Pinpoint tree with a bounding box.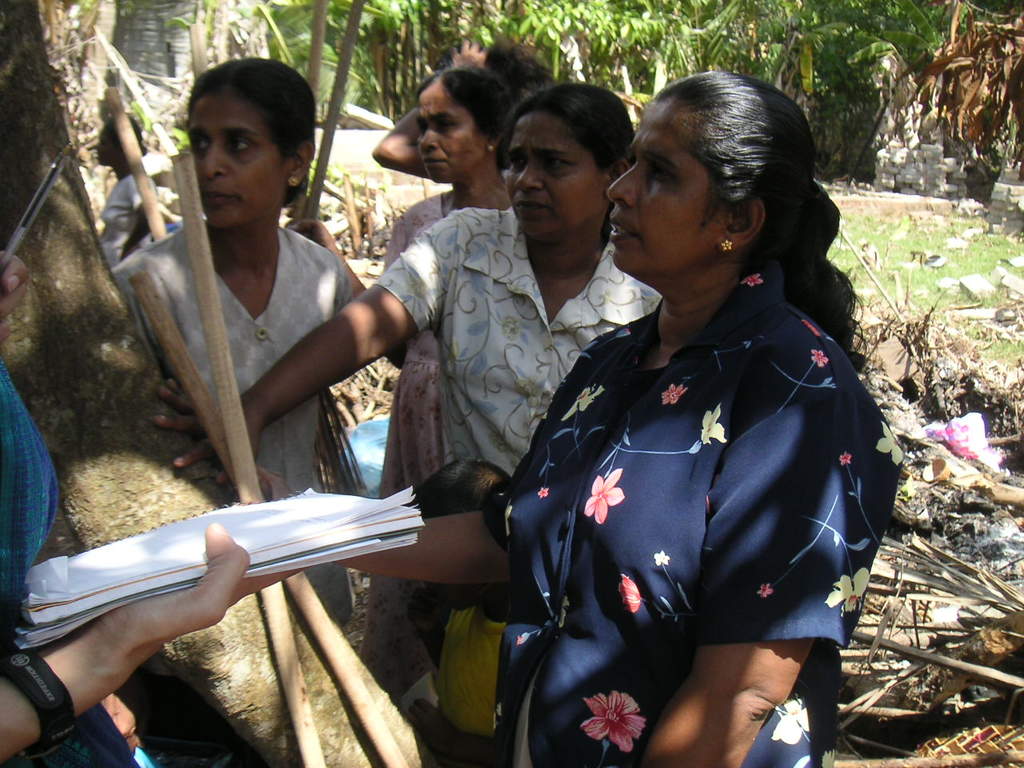
BBox(762, 0, 1023, 210).
